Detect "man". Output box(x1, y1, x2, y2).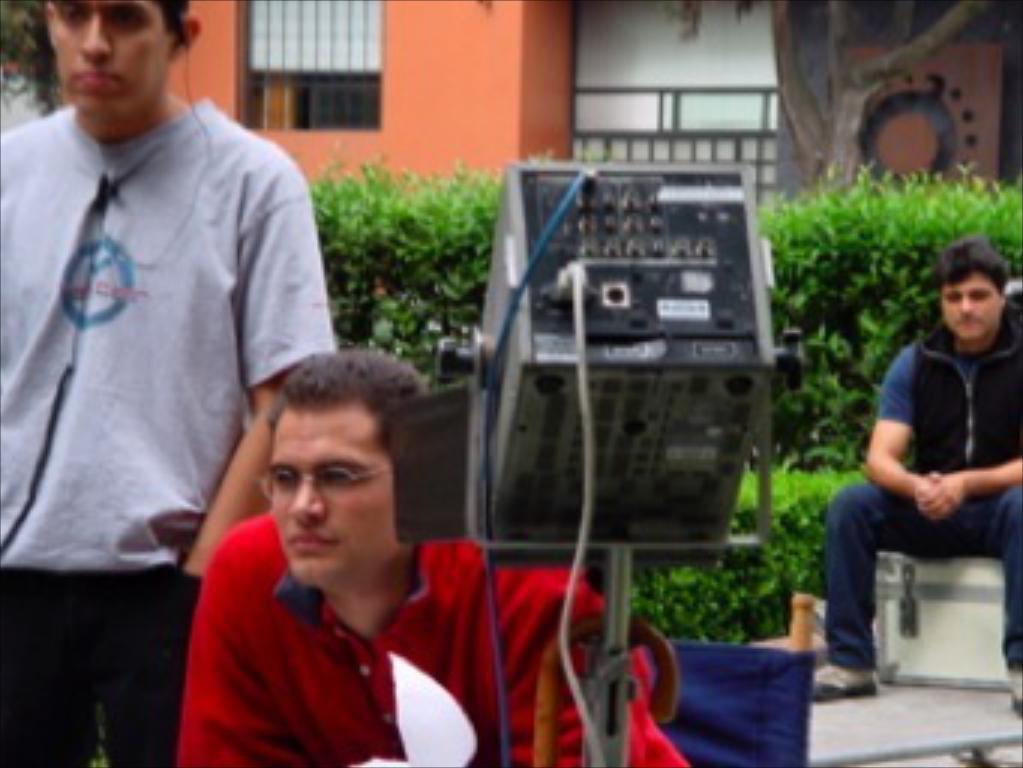
box(171, 342, 693, 765).
